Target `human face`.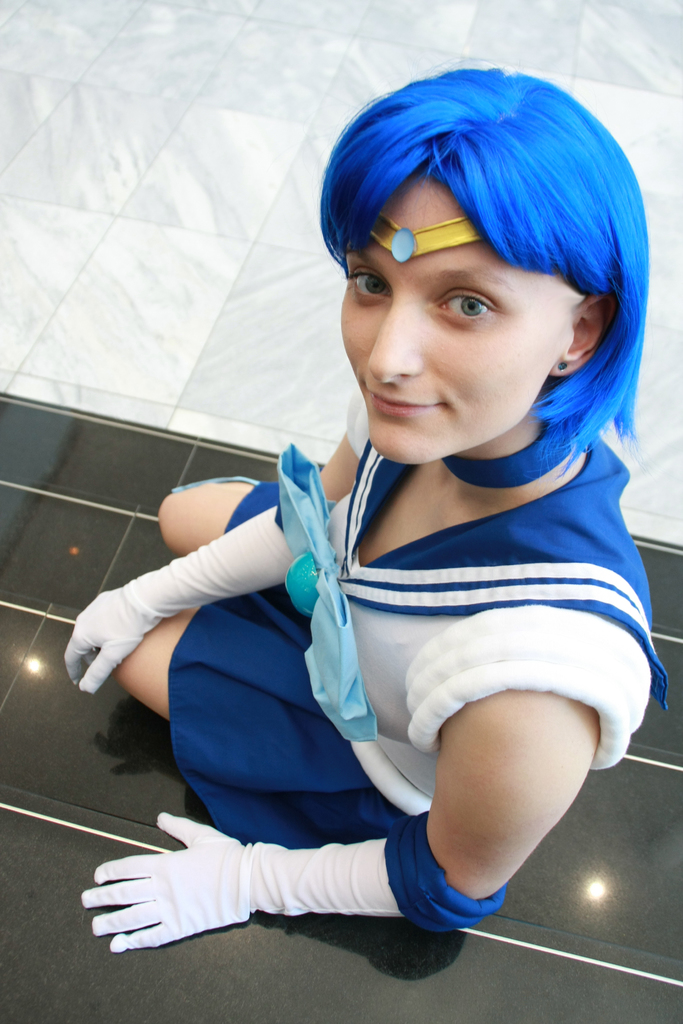
Target region: bbox(336, 177, 568, 462).
